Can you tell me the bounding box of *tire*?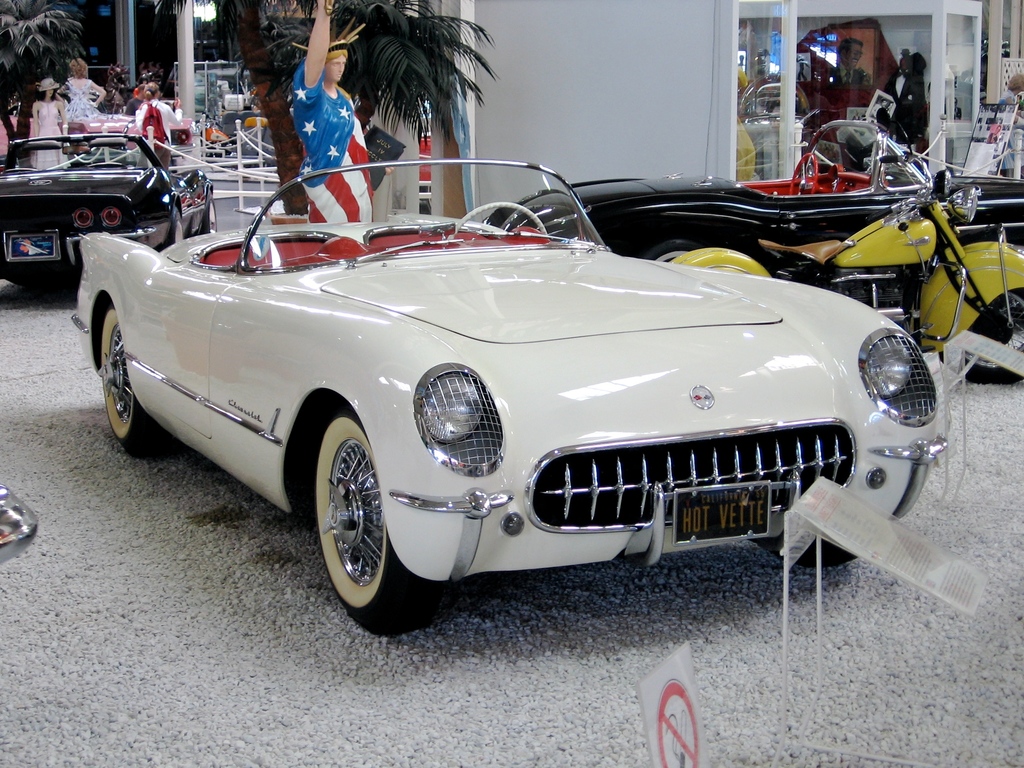
{"left": 93, "top": 292, "right": 188, "bottom": 461}.
